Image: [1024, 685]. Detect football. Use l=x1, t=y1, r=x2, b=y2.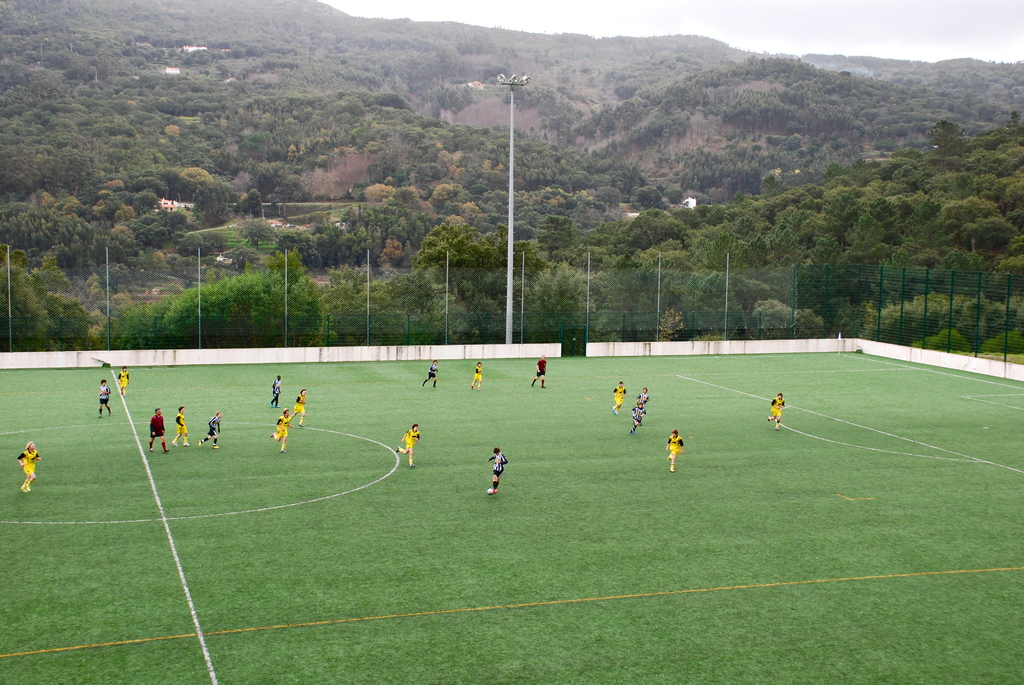
l=486, t=489, r=493, b=498.
